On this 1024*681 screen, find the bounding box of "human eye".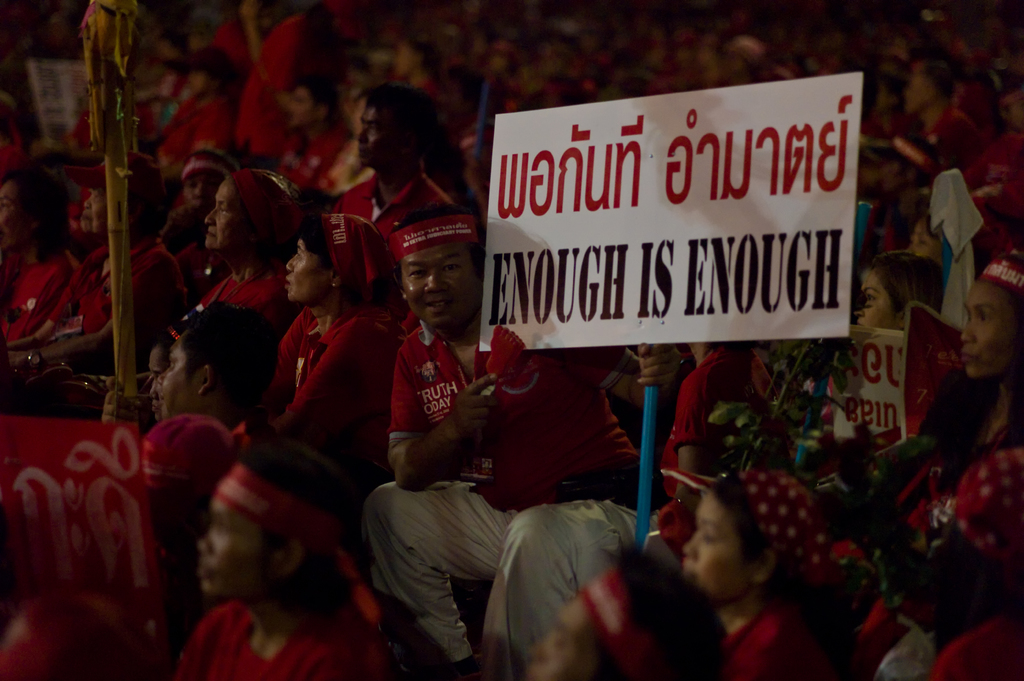
Bounding box: {"x1": 295, "y1": 93, "x2": 304, "y2": 109}.
